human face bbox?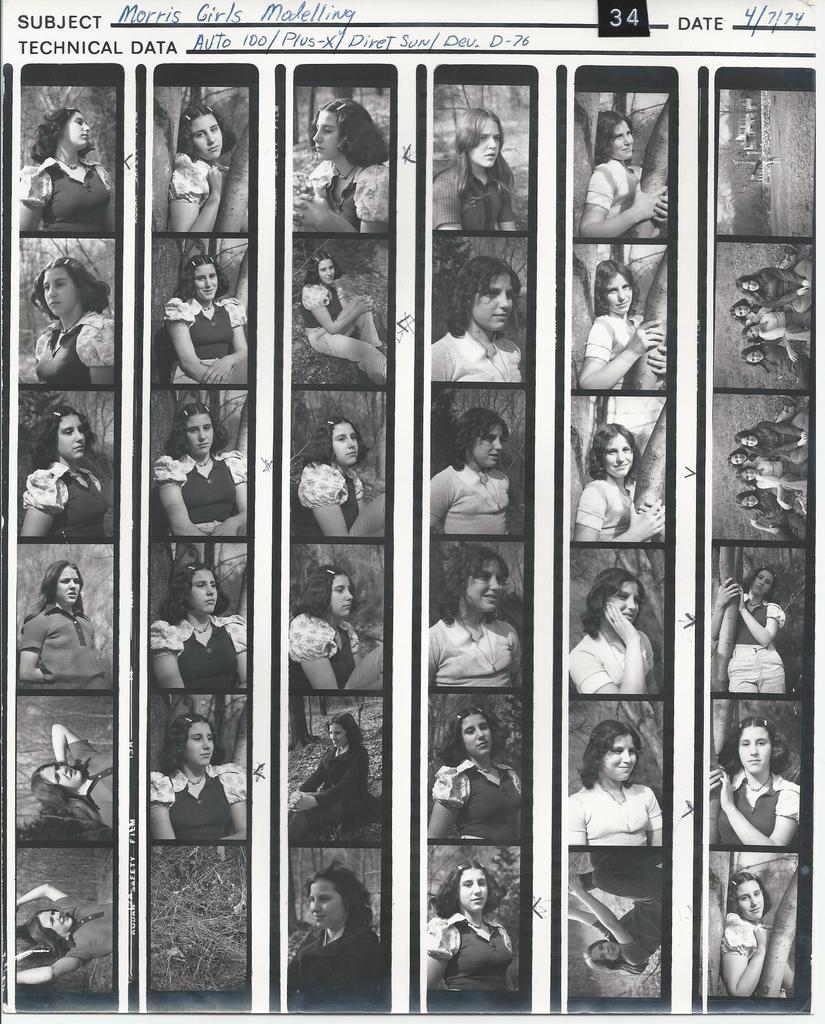
x1=739 y1=280 x2=758 y2=292
